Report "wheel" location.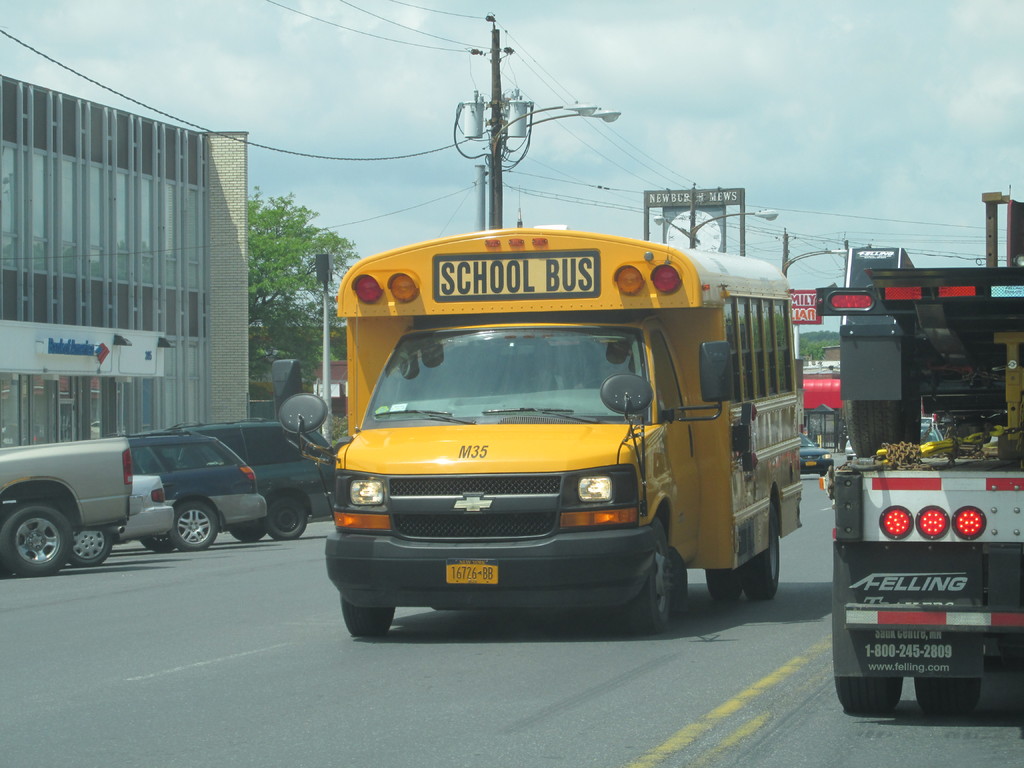
Report: [262,487,320,541].
